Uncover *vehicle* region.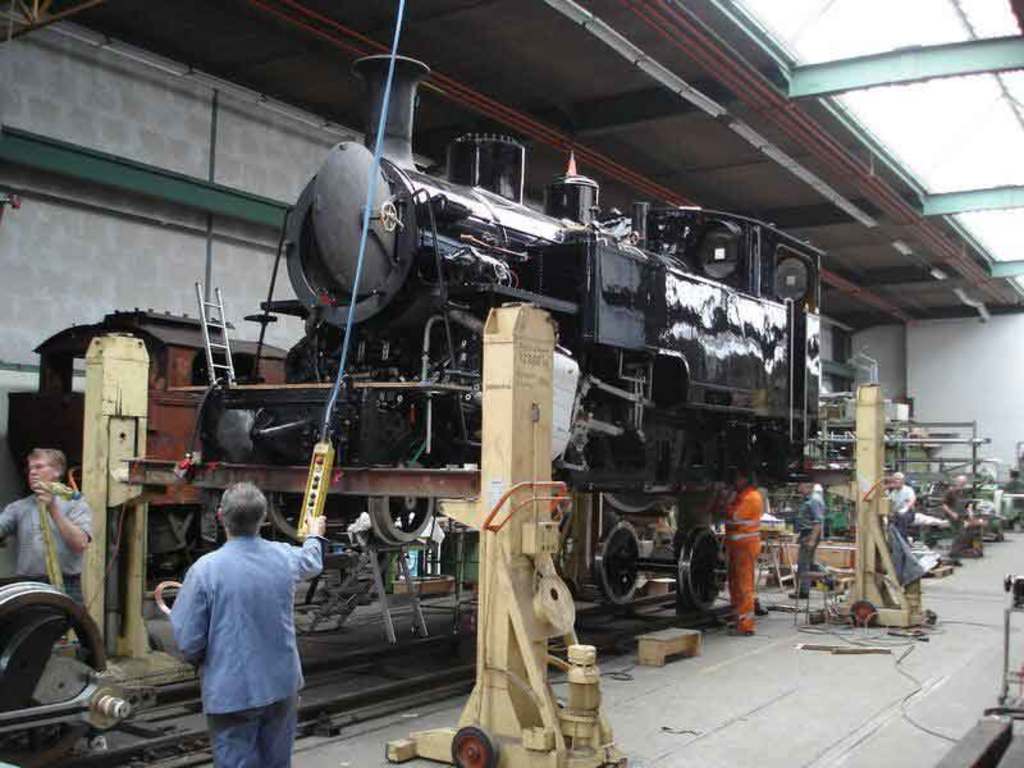
Uncovered: bbox=(224, 142, 806, 608).
